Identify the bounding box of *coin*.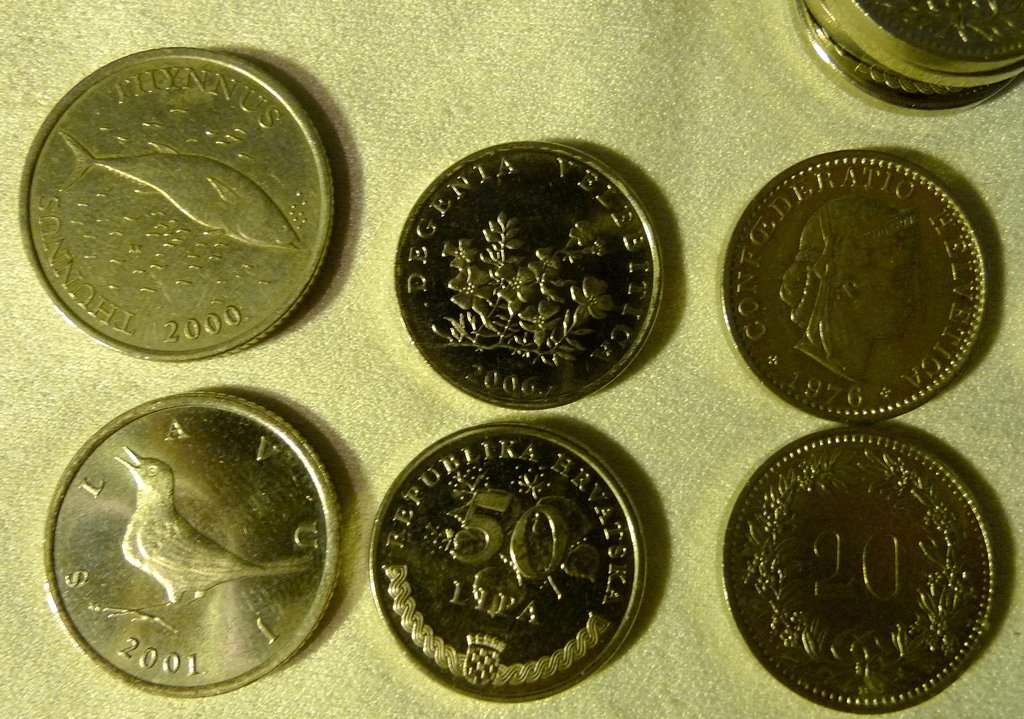
Rect(806, 0, 1020, 83).
